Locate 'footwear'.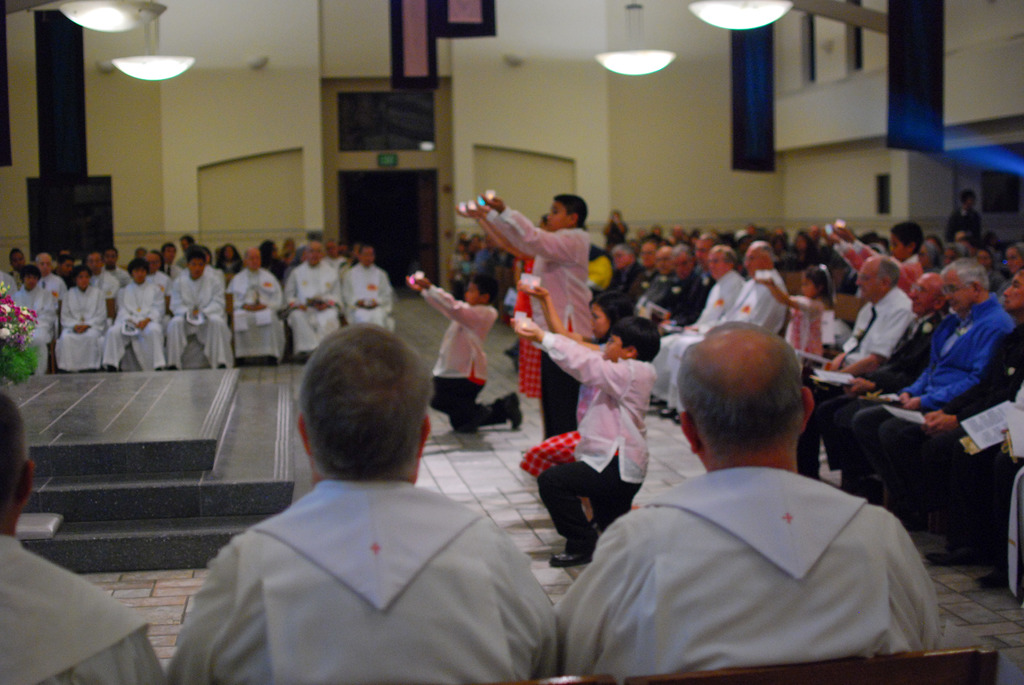
Bounding box: locate(970, 562, 1014, 592).
